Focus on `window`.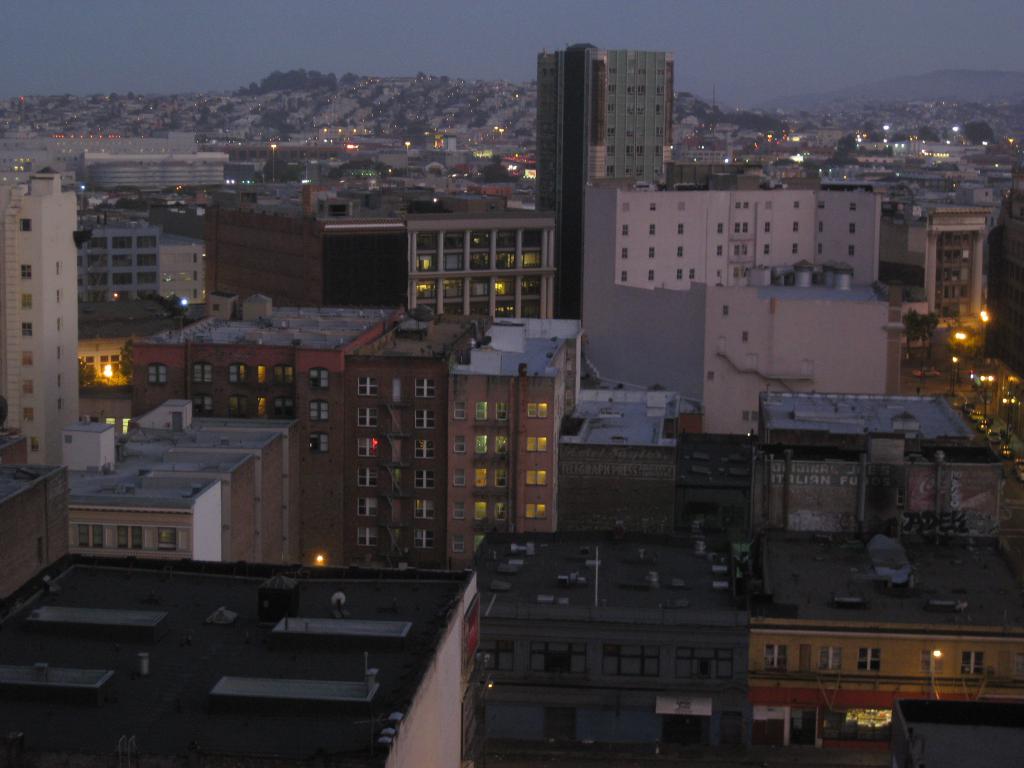
Focused at {"left": 451, "top": 503, "right": 465, "bottom": 522}.
